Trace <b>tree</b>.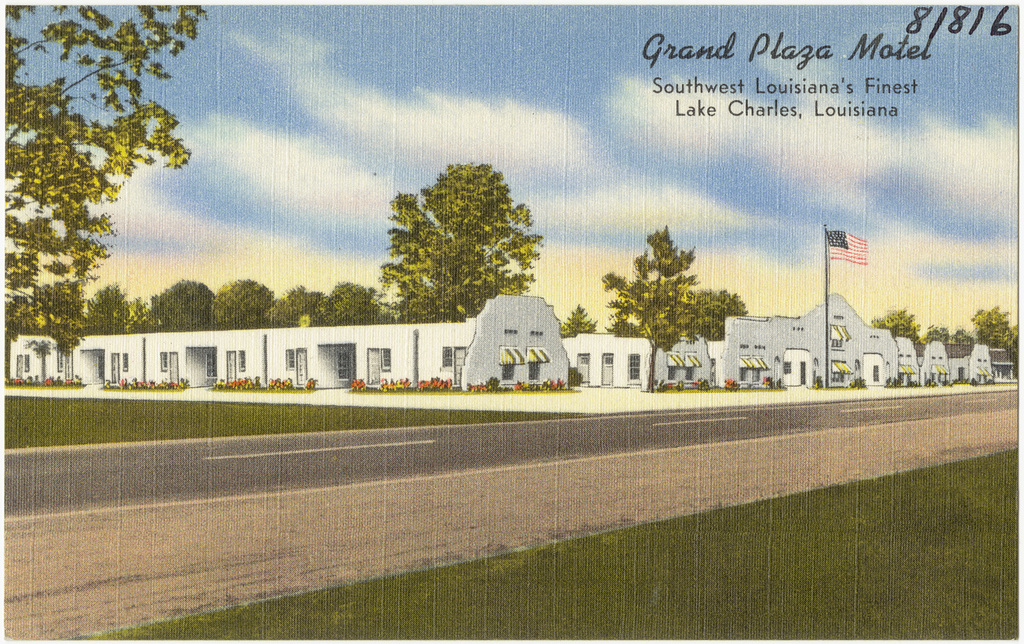
Traced to {"left": 271, "top": 282, "right": 324, "bottom": 325}.
